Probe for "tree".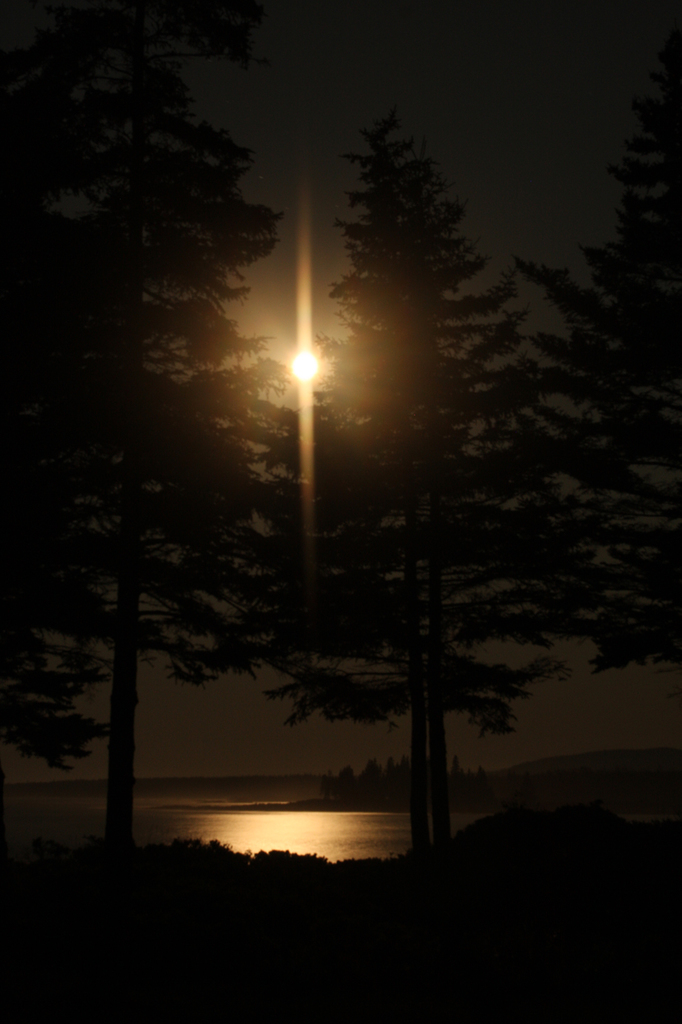
Probe result: x1=496, y1=29, x2=681, y2=702.
